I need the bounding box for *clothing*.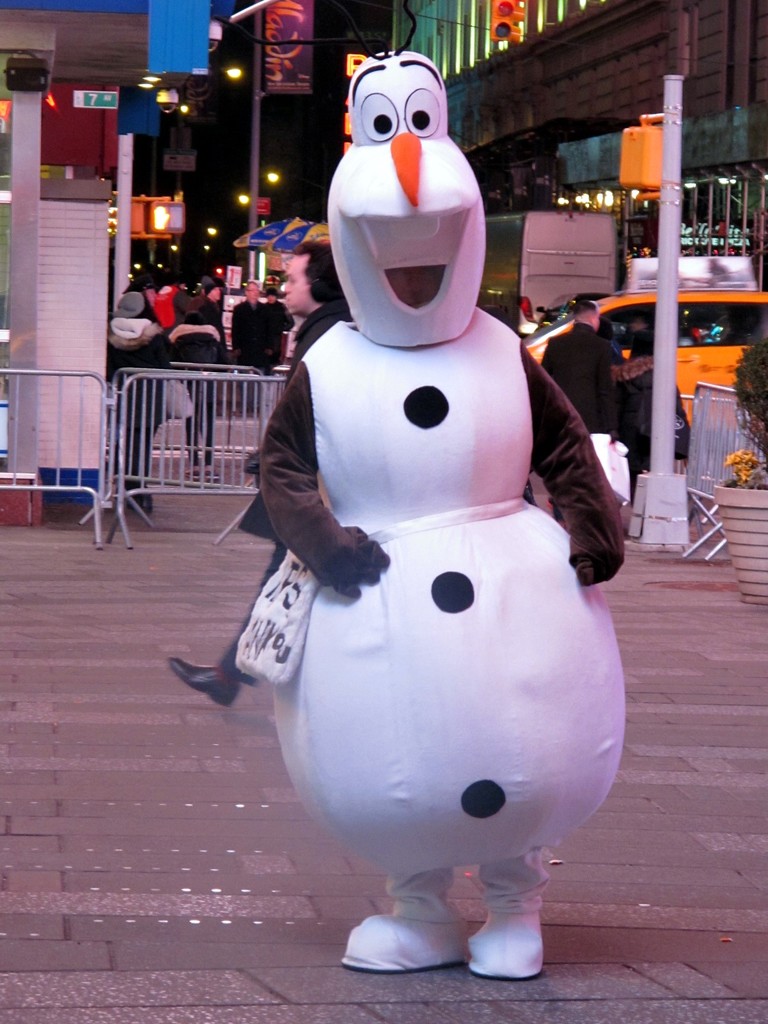
Here it is: (x1=212, y1=286, x2=350, y2=685).
